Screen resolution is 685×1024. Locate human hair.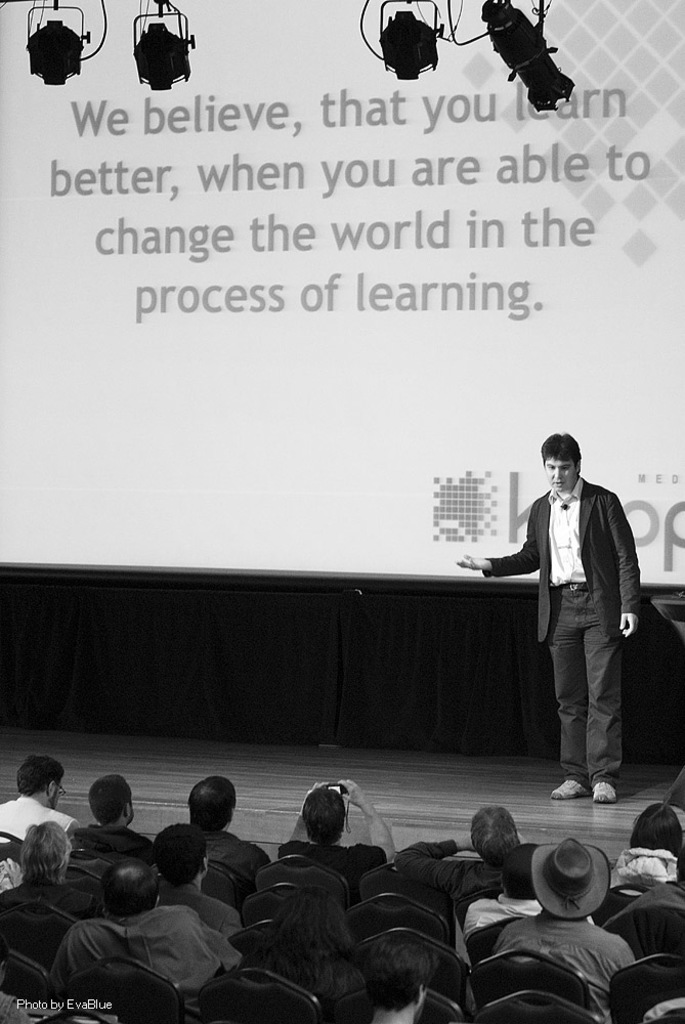
bbox=(19, 744, 56, 796).
